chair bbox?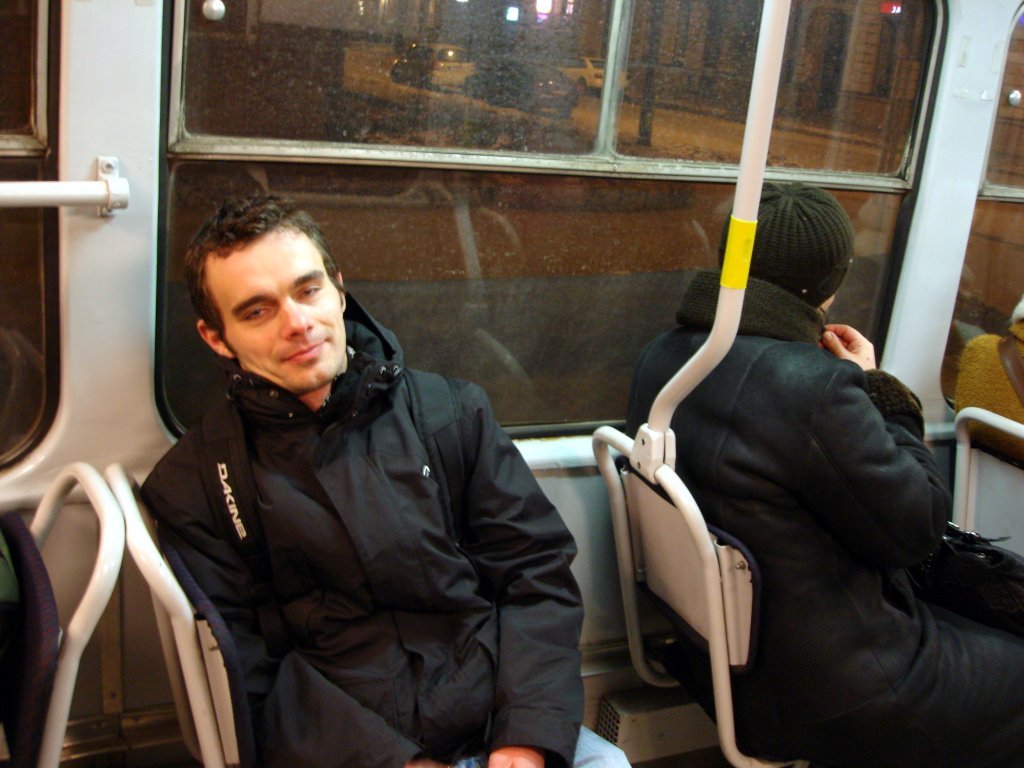
(left=105, top=460, right=246, bottom=767)
